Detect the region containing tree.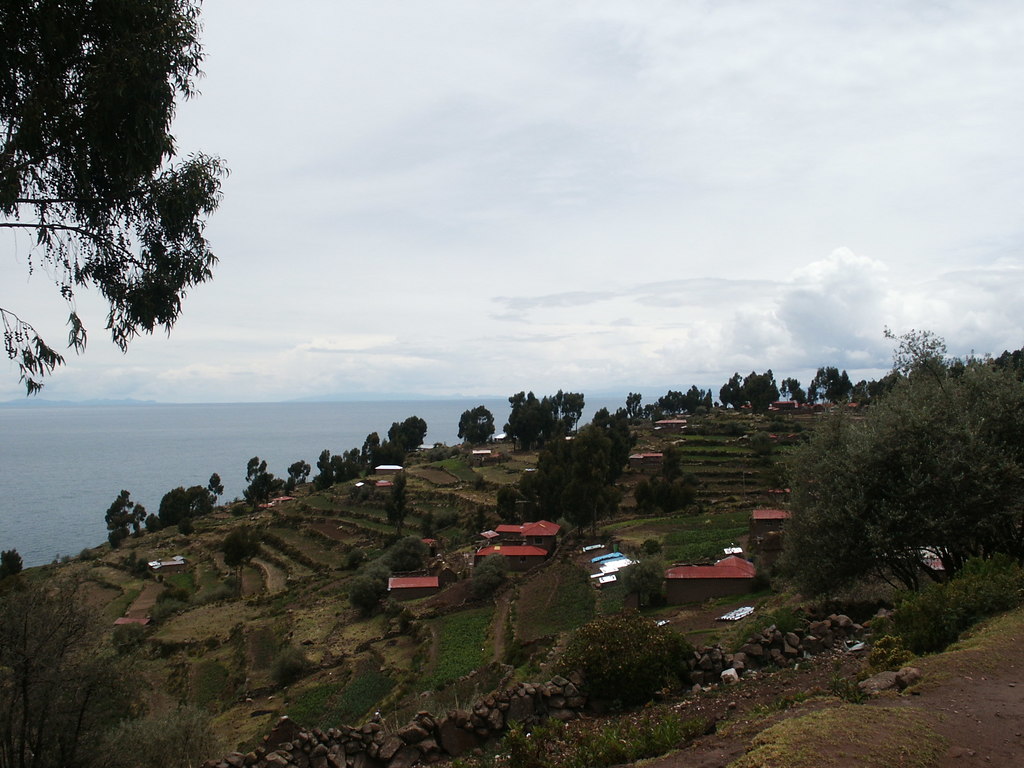
[x1=620, y1=550, x2=664, y2=603].
